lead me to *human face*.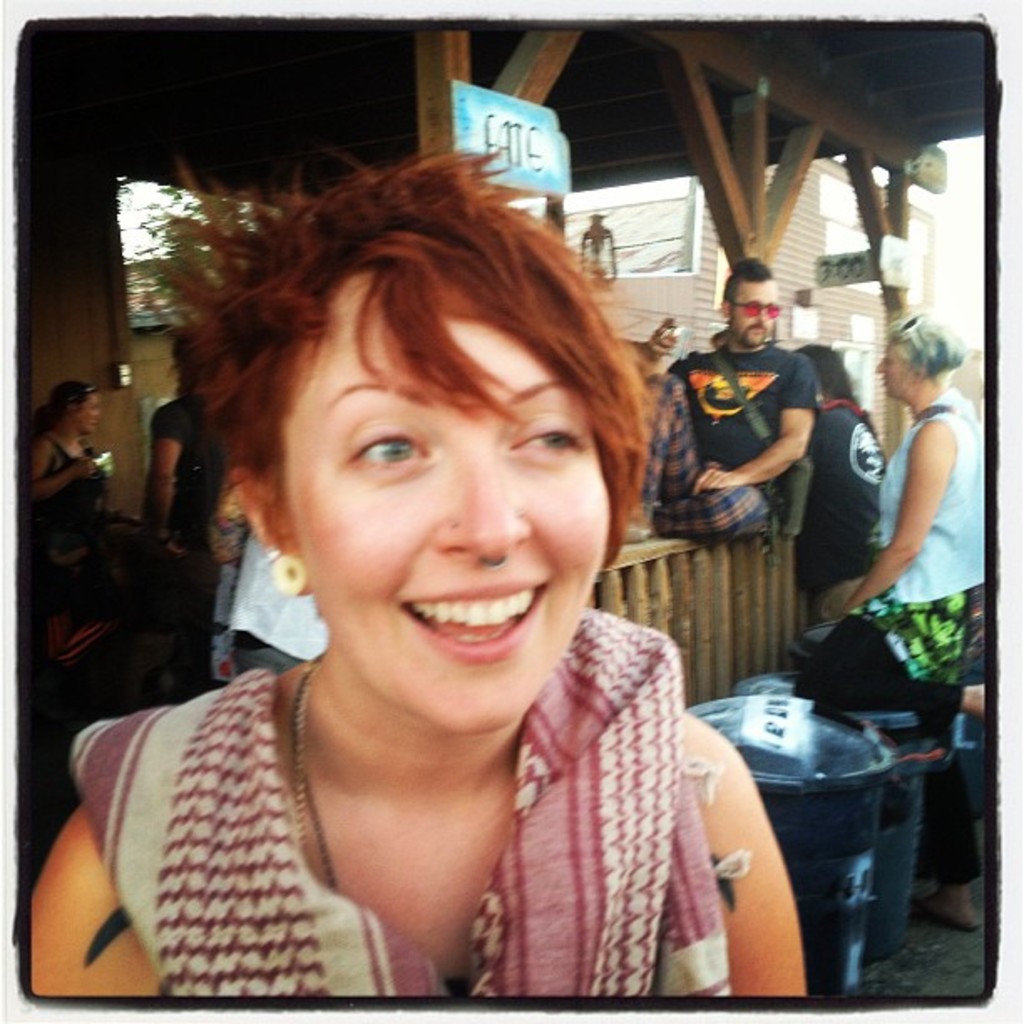
Lead to l=733, t=268, r=776, b=355.
